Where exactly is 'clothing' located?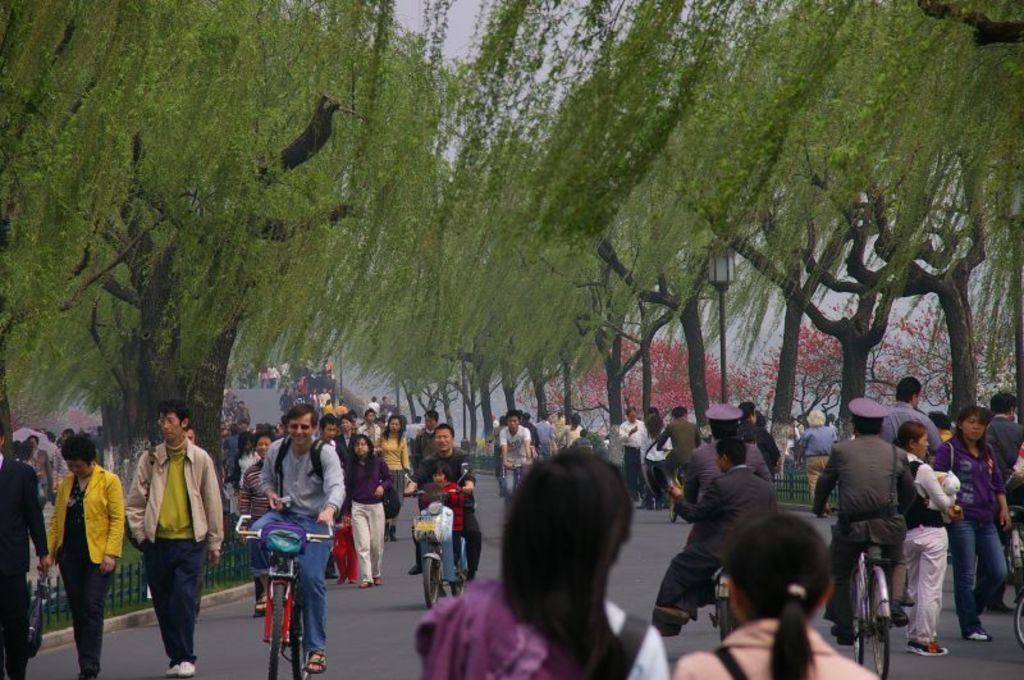
Its bounding box is [left=653, top=412, right=705, bottom=496].
